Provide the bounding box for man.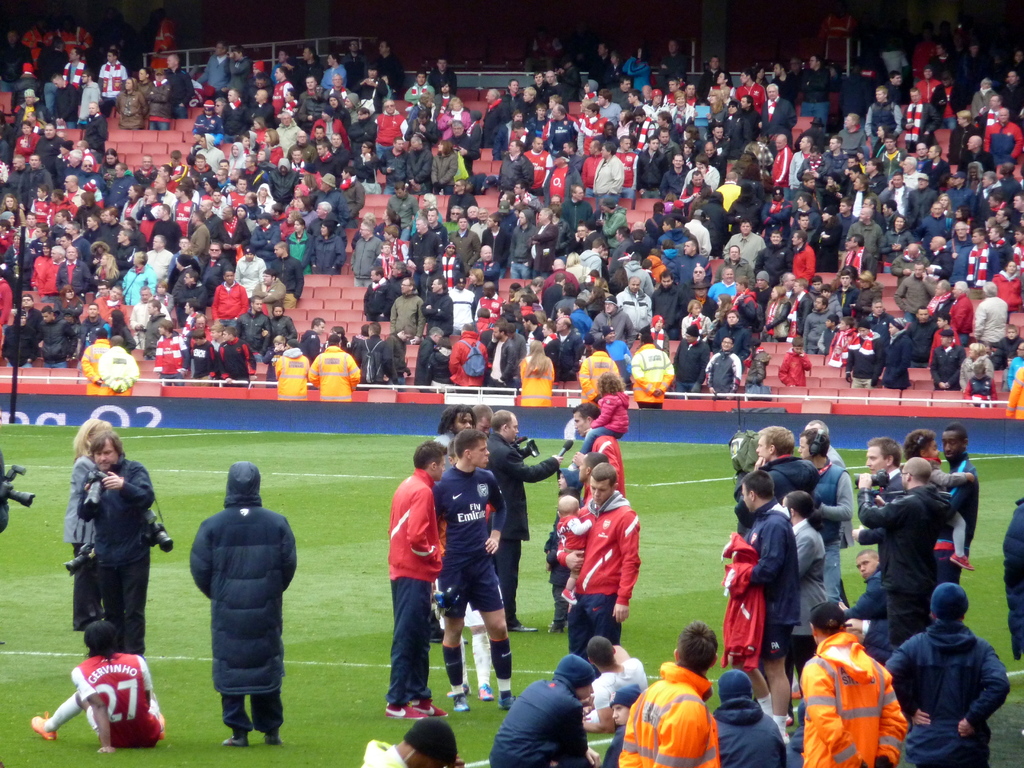
(left=271, top=337, right=308, bottom=399).
